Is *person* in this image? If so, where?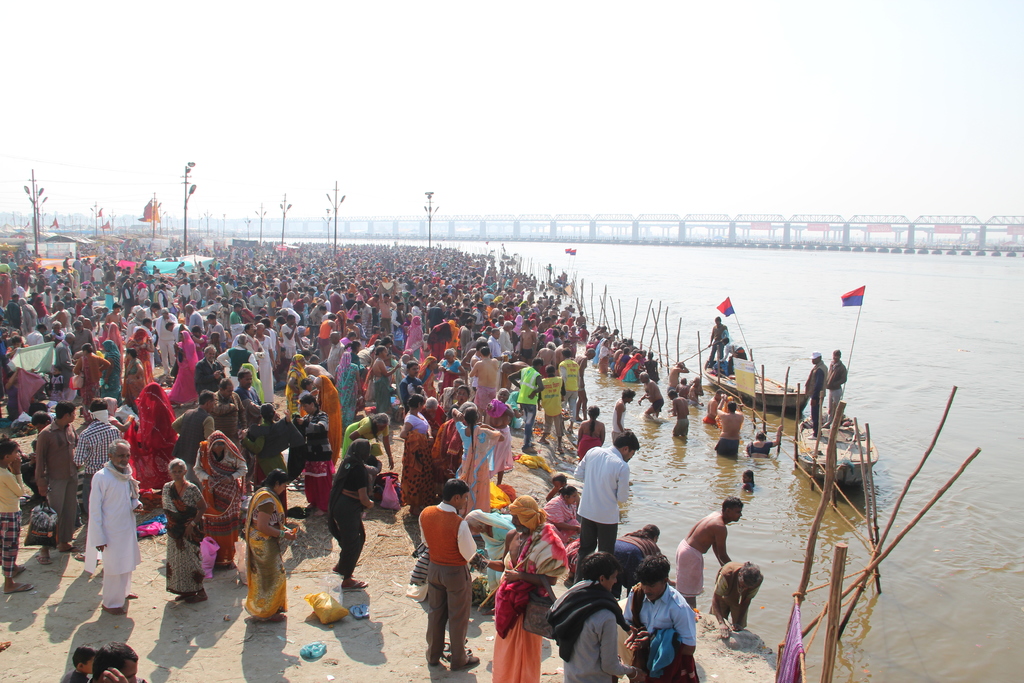
Yes, at x1=828 y1=350 x2=844 y2=427.
